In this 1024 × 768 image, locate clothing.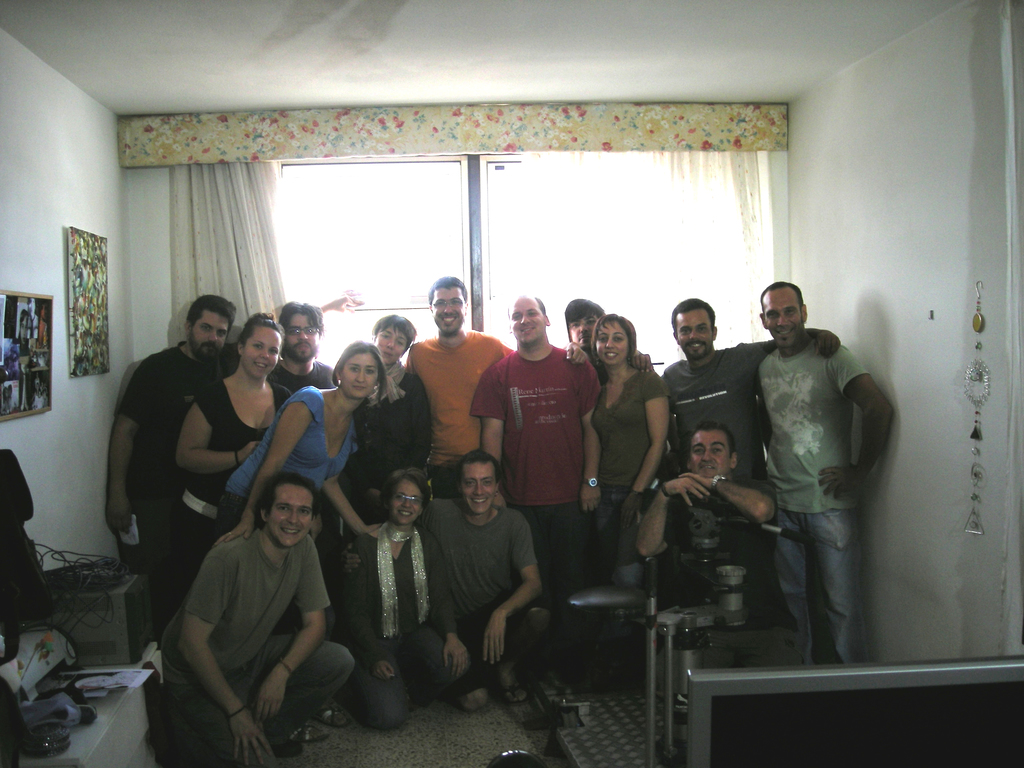
Bounding box: rect(335, 363, 429, 539).
